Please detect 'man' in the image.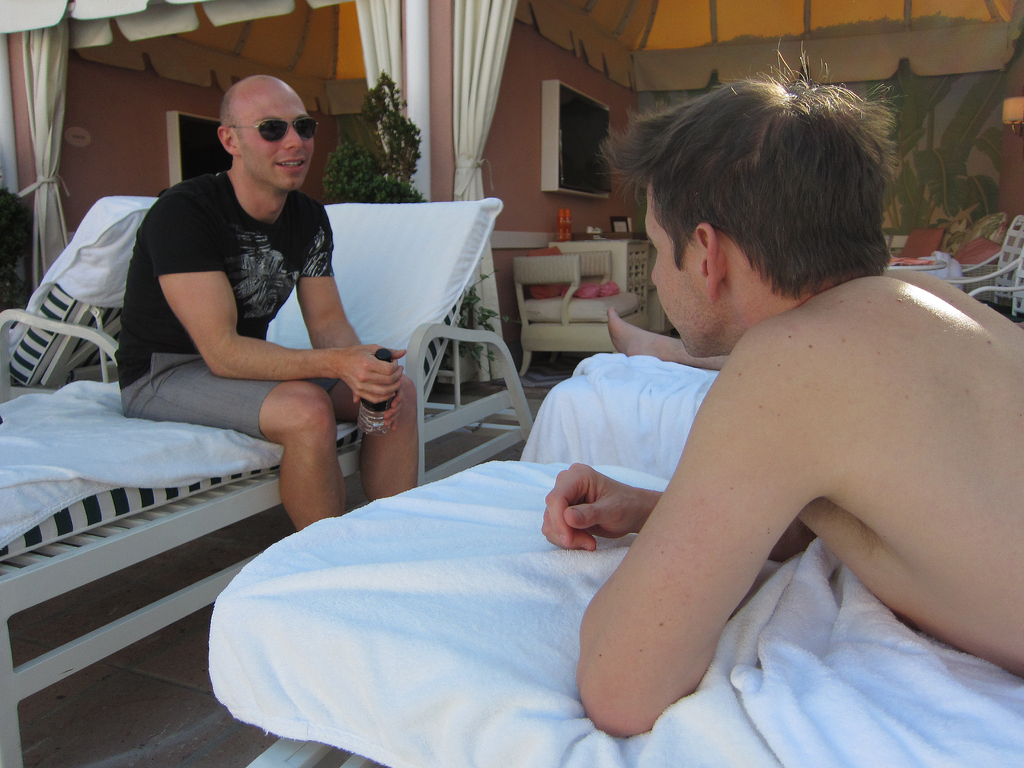
420,104,1020,729.
